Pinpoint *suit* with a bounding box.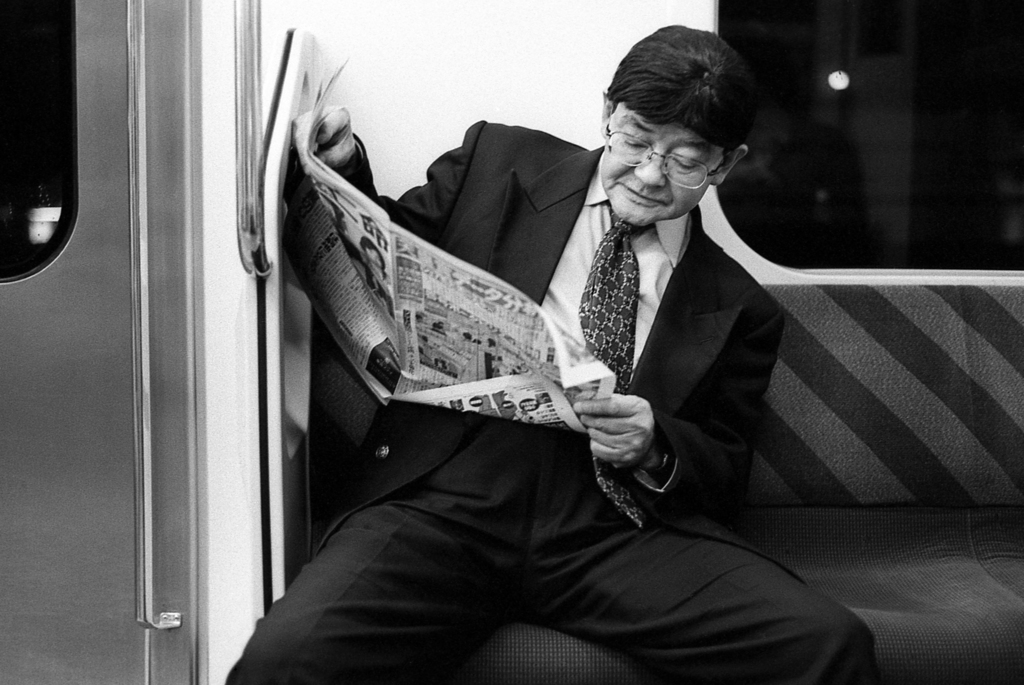
left=222, top=118, right=877, bottom=684.
